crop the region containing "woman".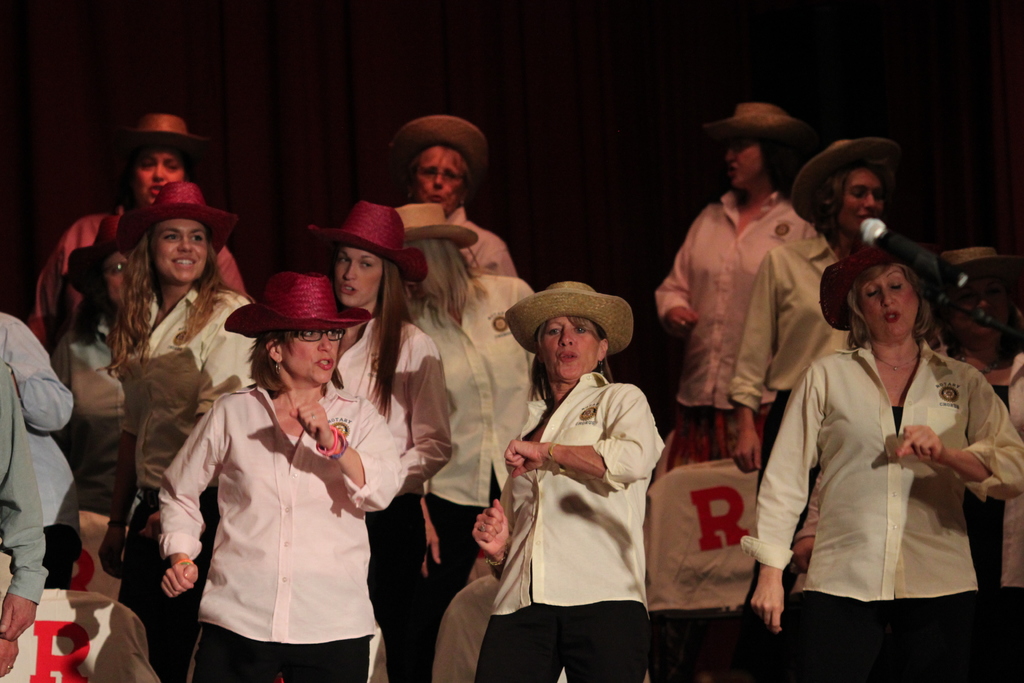
Crop region: BBox(724, 156, 916, 543).
